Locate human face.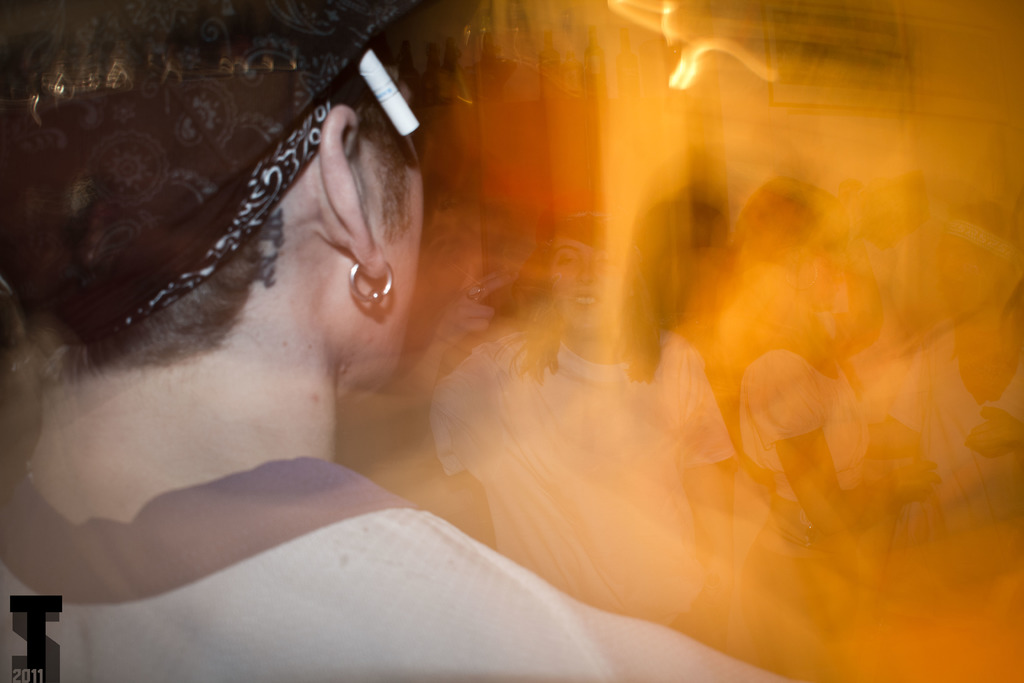
Bounding box: (left=371, top=45, right=424, bottom=383).
